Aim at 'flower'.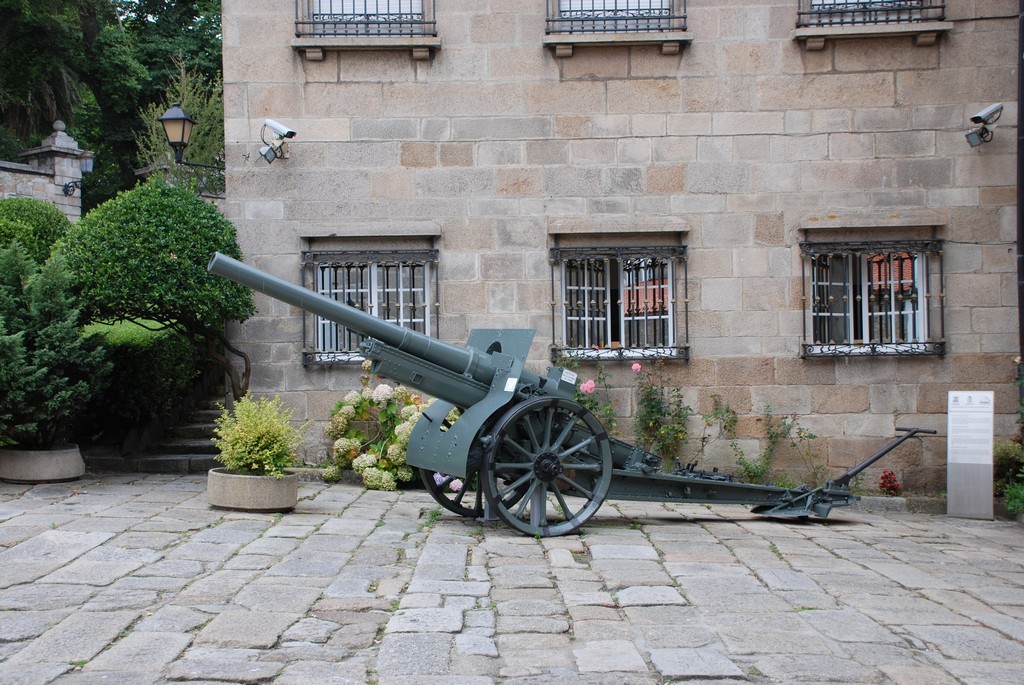
Aimed at locate(627, 361, 641, 375).
